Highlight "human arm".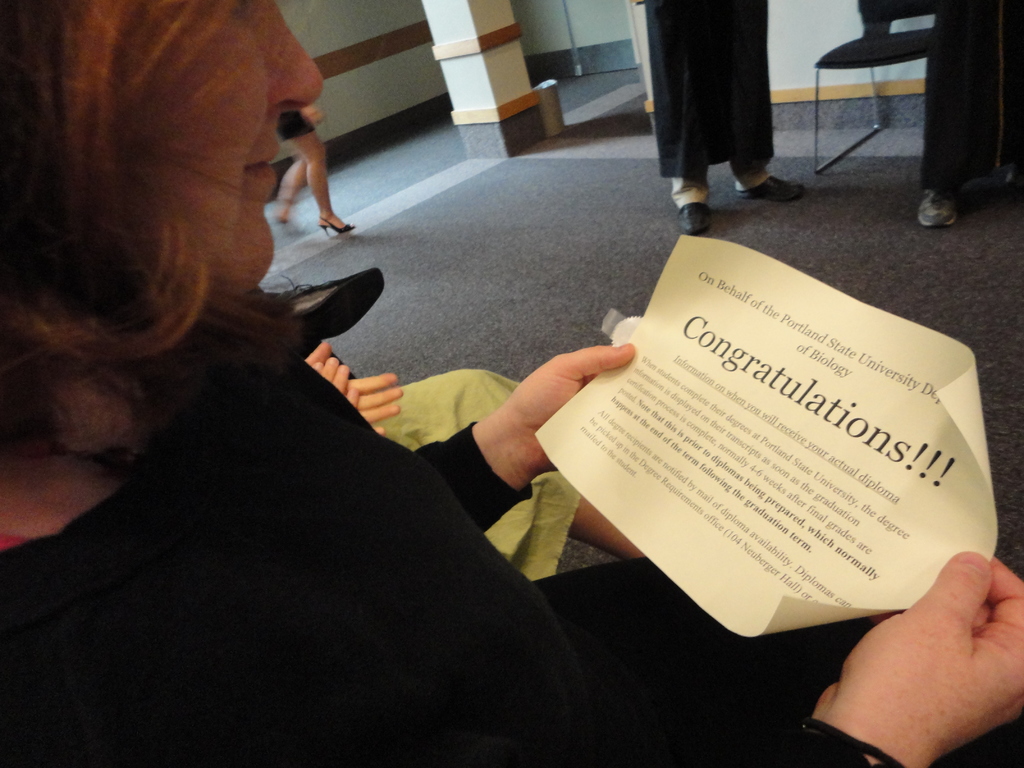
Highlighted region: crop(781, 549, 1023, 767).
